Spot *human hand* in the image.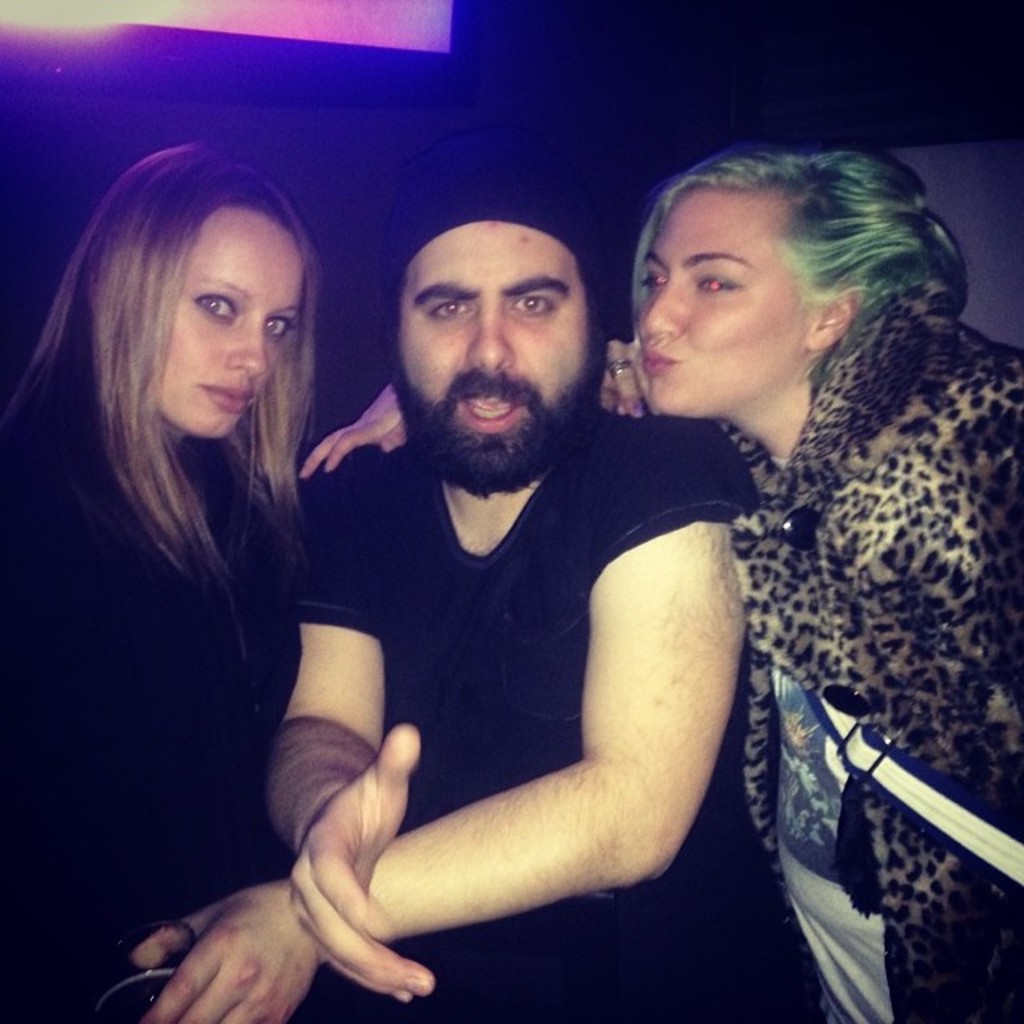
*human hand* found at [122, 880, 323, 1022].
